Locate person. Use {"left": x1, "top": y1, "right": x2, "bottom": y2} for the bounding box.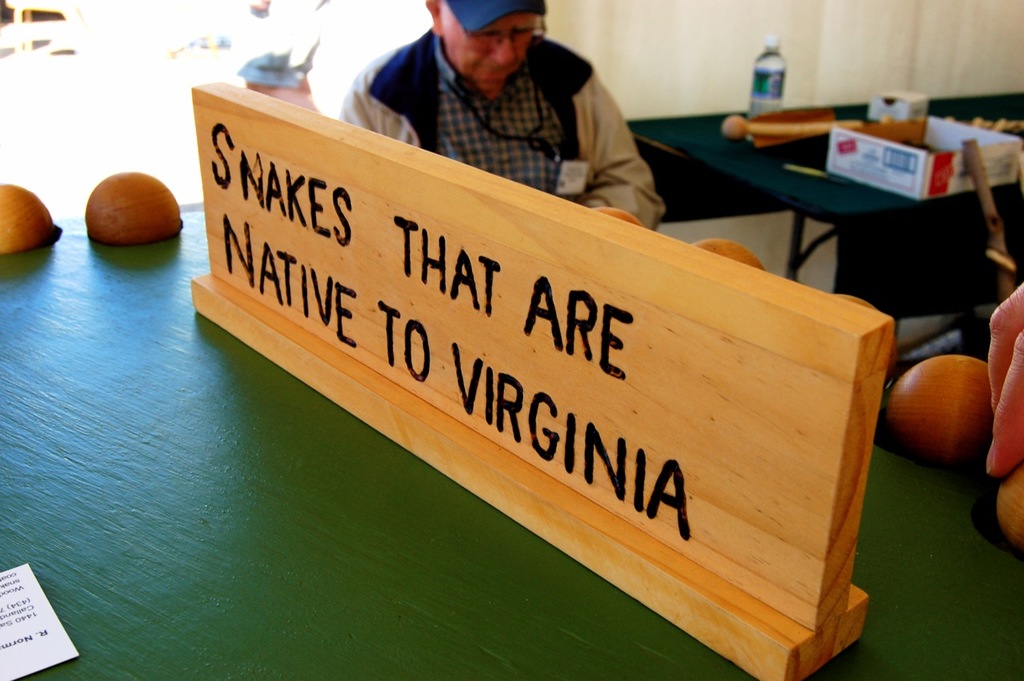
{"left": 980, "top": 270, "right": 1023, "bottom": 475}.
